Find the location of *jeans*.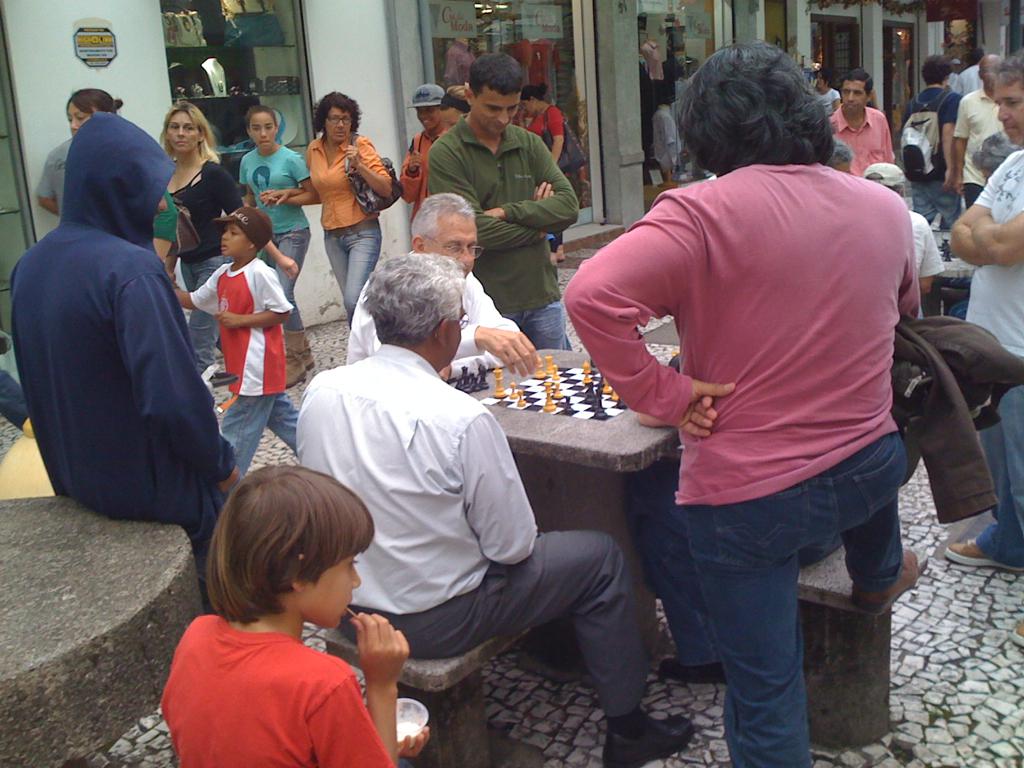
Location: [302,201,381,307].
